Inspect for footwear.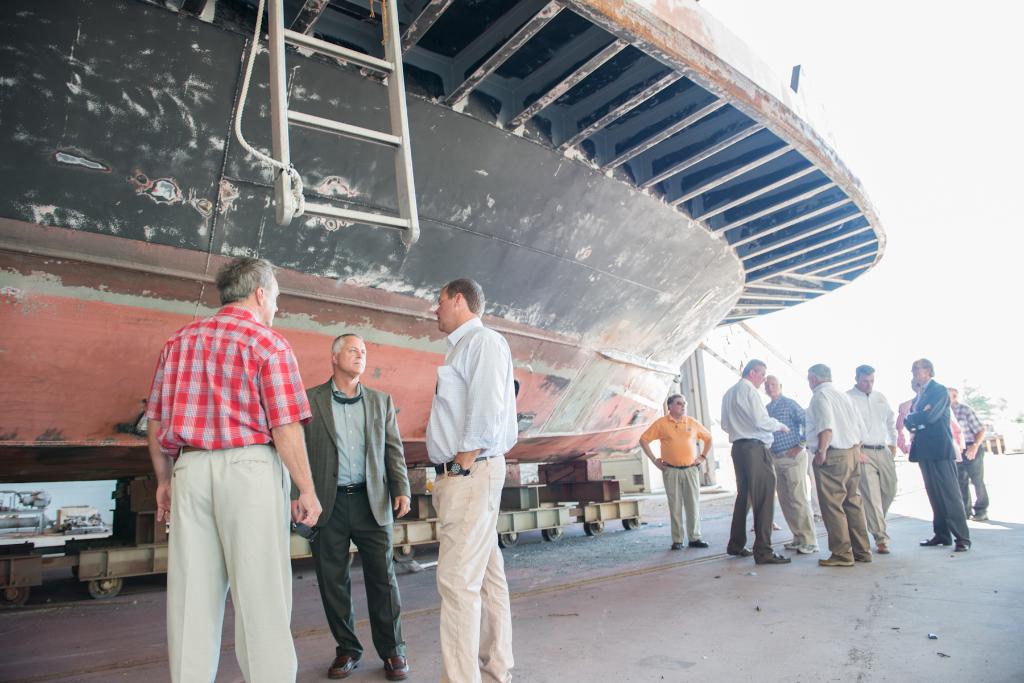
Inspection: [972,512,988,521].
